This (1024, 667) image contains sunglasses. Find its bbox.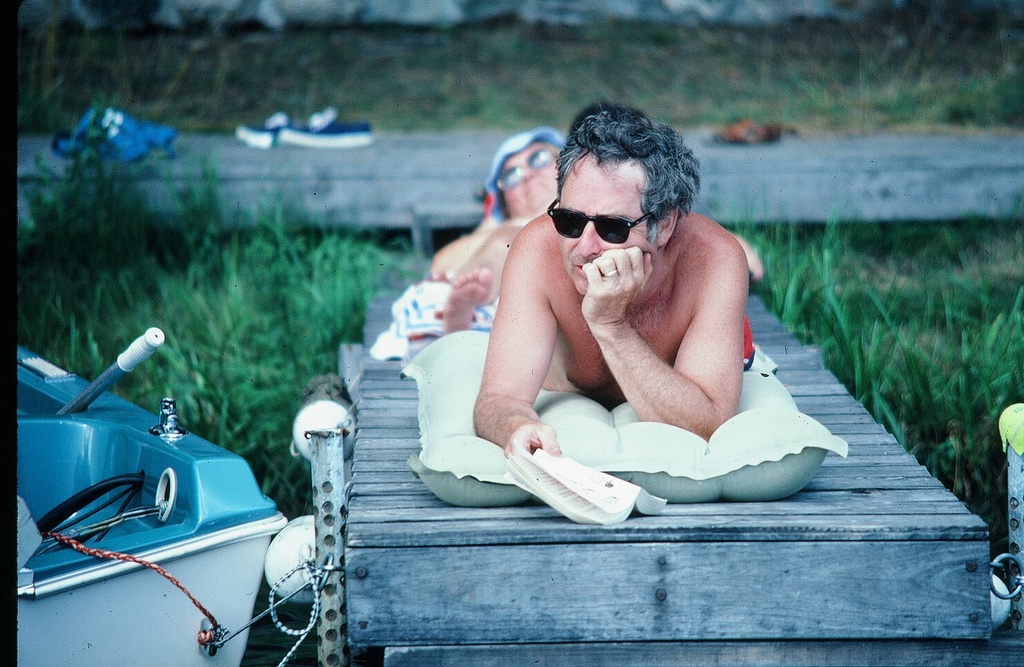
rect(498, 149, 559, 195).
